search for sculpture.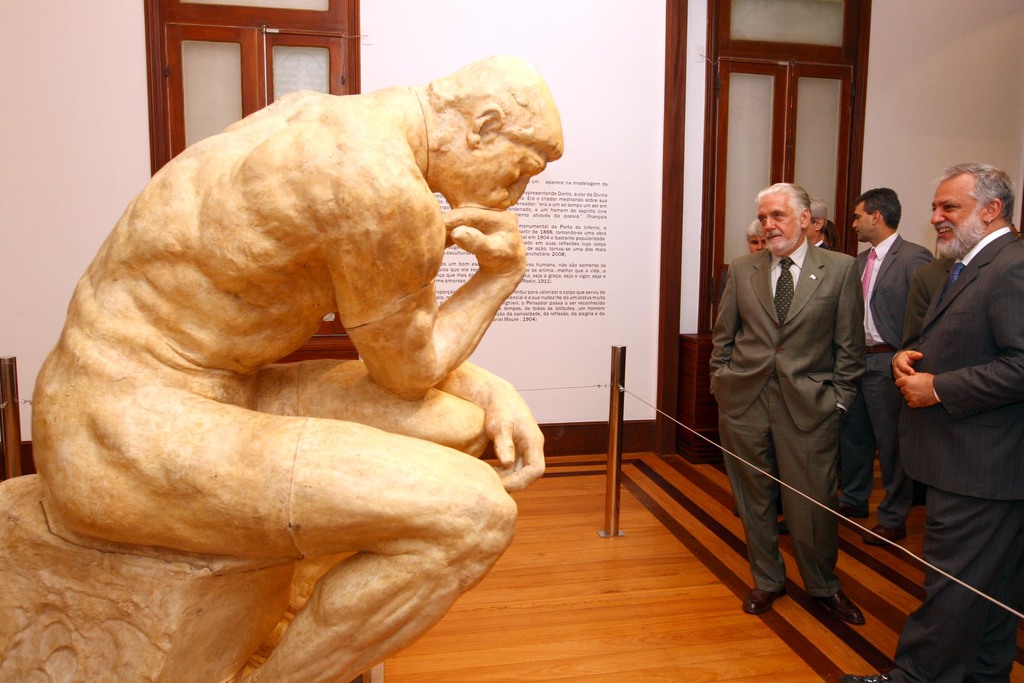
Found at 0/55/565/682.
